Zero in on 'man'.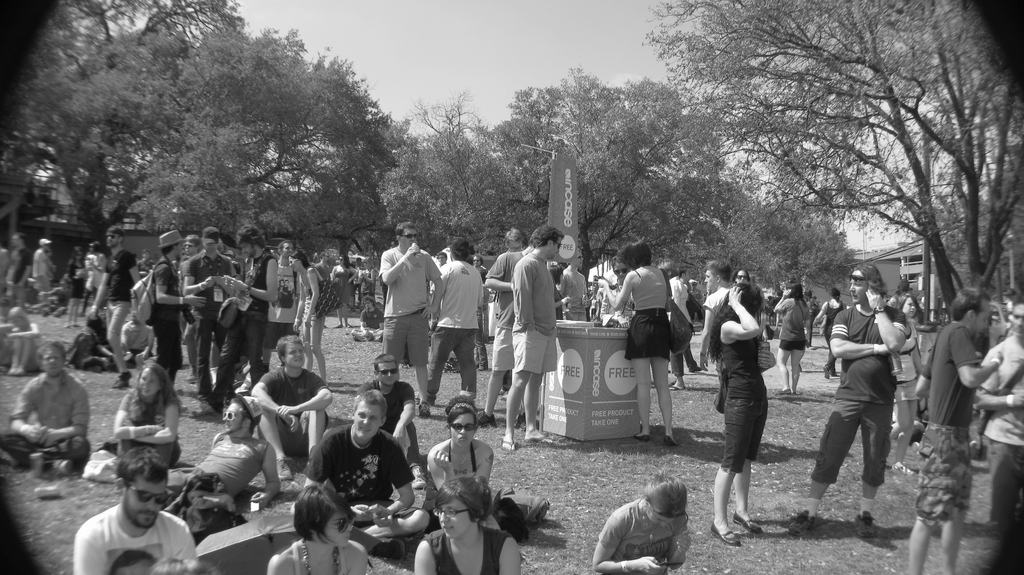
Zeroed in: rect(366, 223, 438, 398).
